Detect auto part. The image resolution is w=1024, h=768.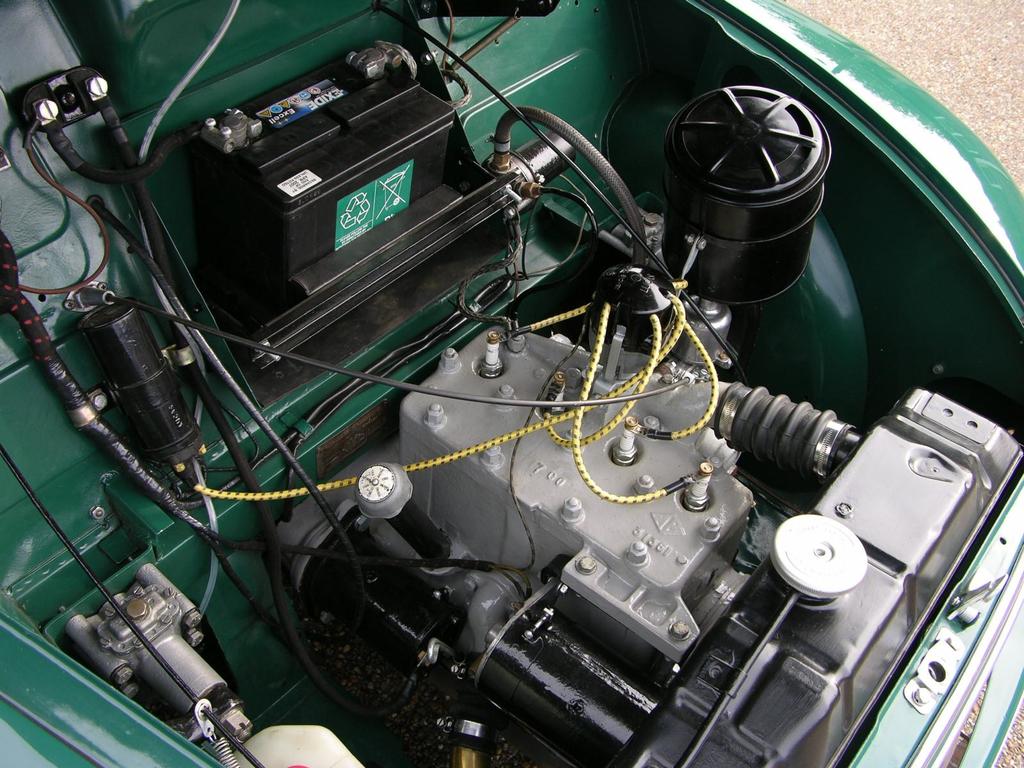
locate(447, 688, 515, 767).
